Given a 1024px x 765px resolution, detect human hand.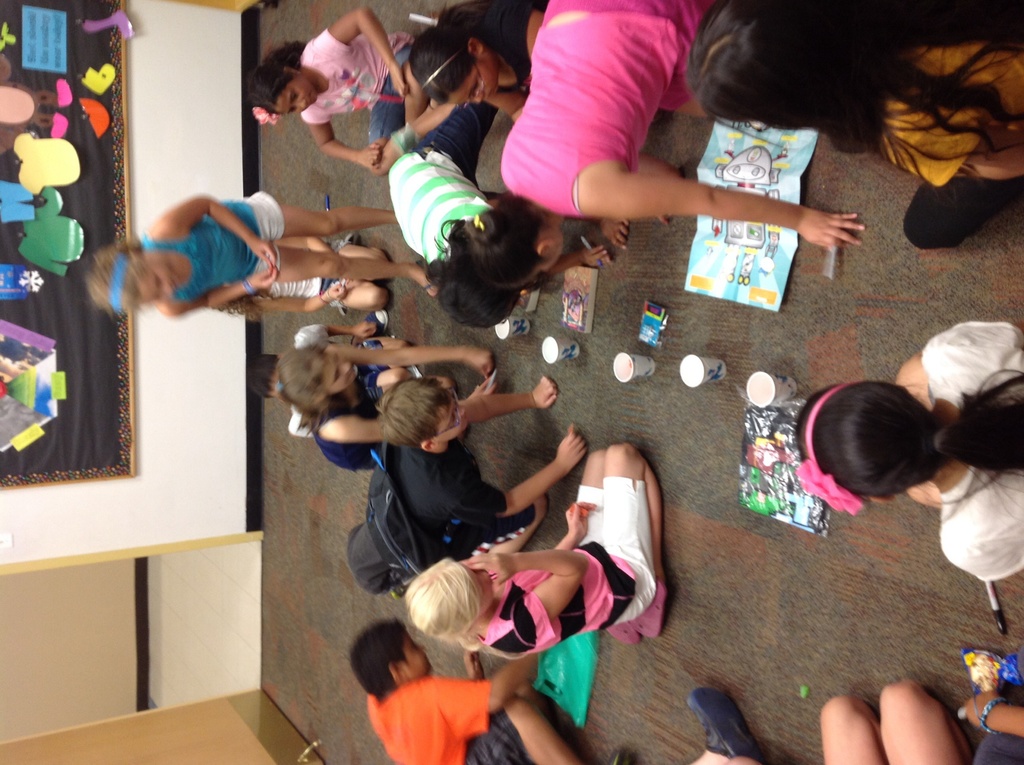
<region>392, 63, 409, 102</region>.
